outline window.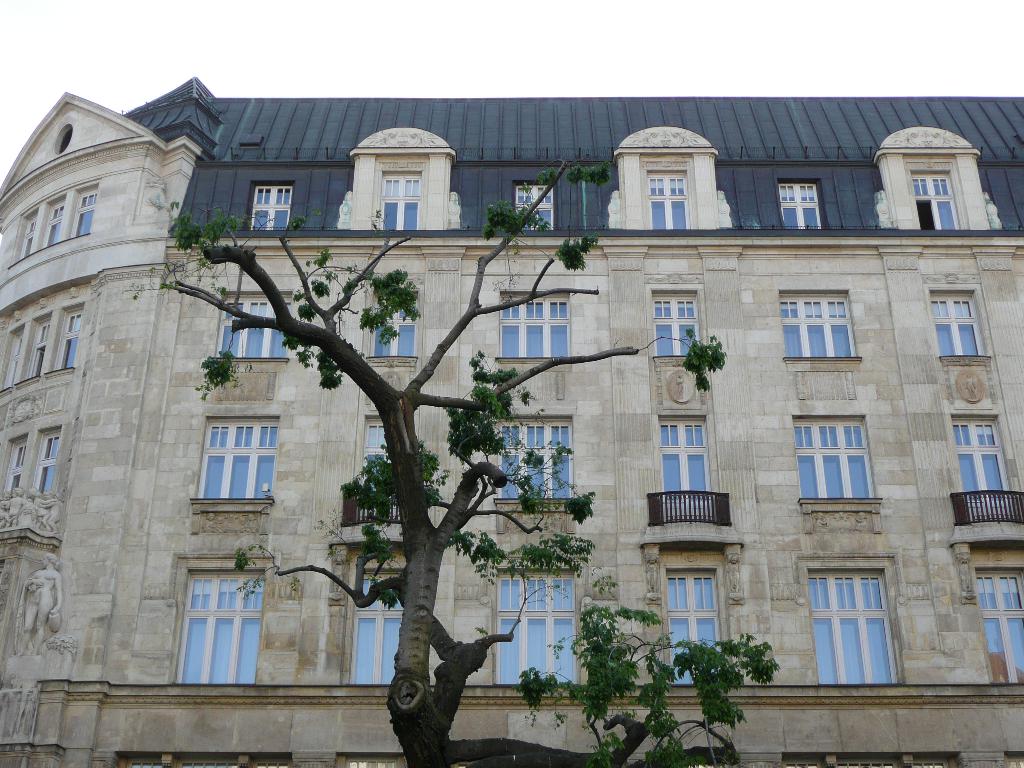
Outline: left=0, top=433, right=27, bottom=498.
